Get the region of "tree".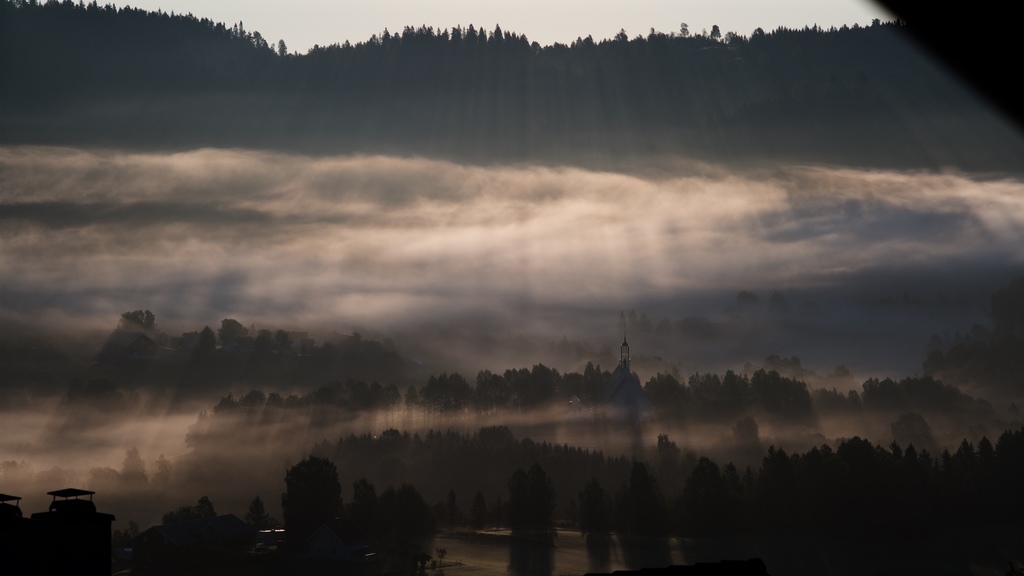
l=386, t=481, r=433, b=573.
